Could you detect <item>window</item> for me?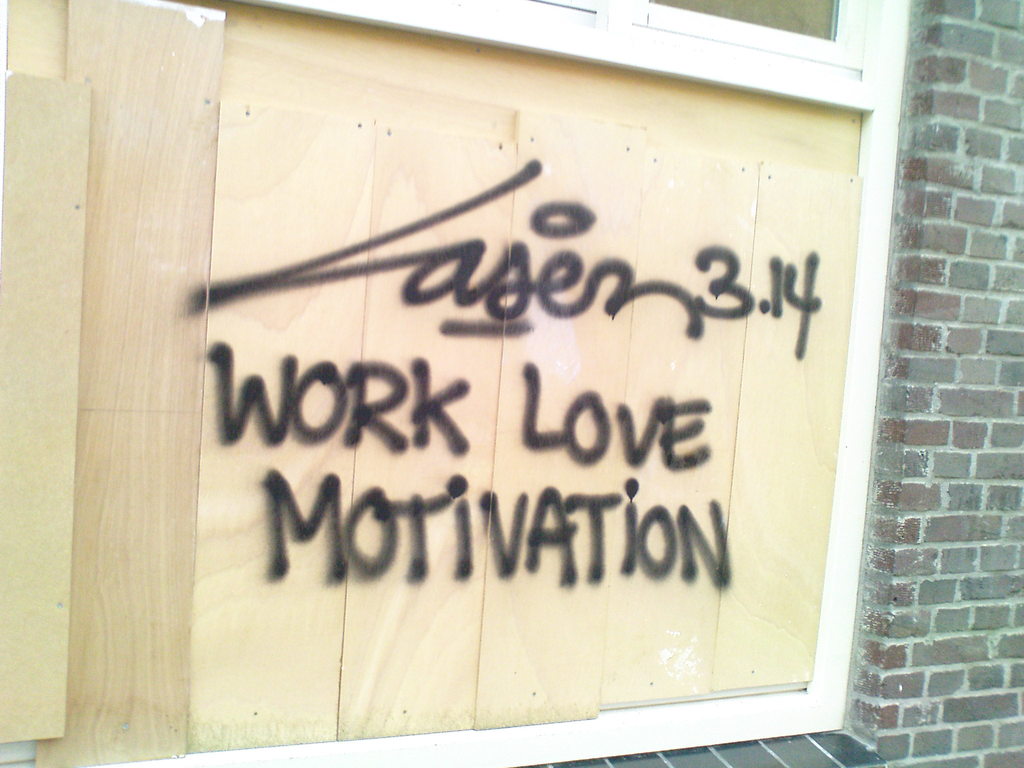
Detection result: box(614, 0, 873, 81).
